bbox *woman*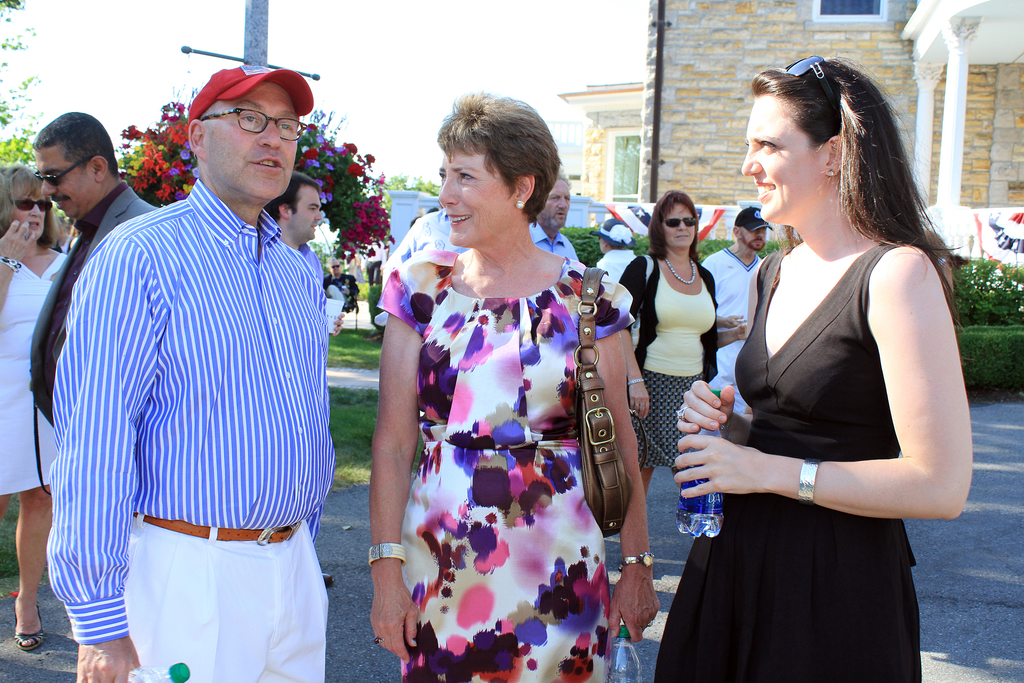
<region>619, 191, 717, 504</region>
